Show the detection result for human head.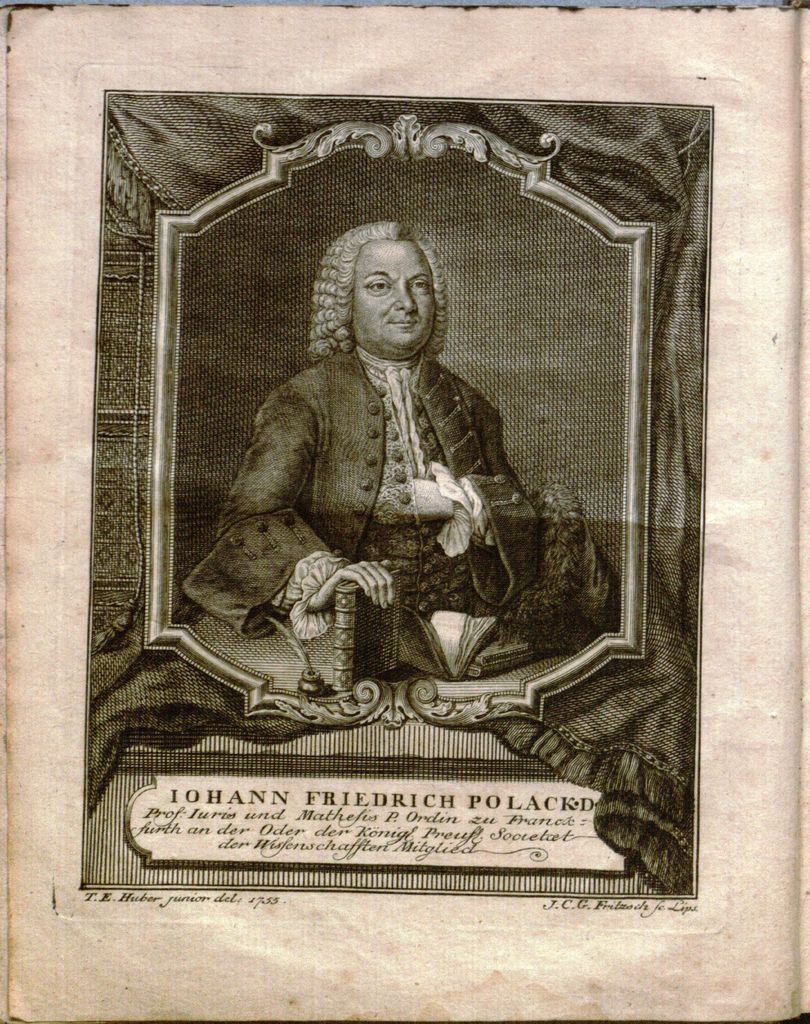
(315, 221, 452, 361).
